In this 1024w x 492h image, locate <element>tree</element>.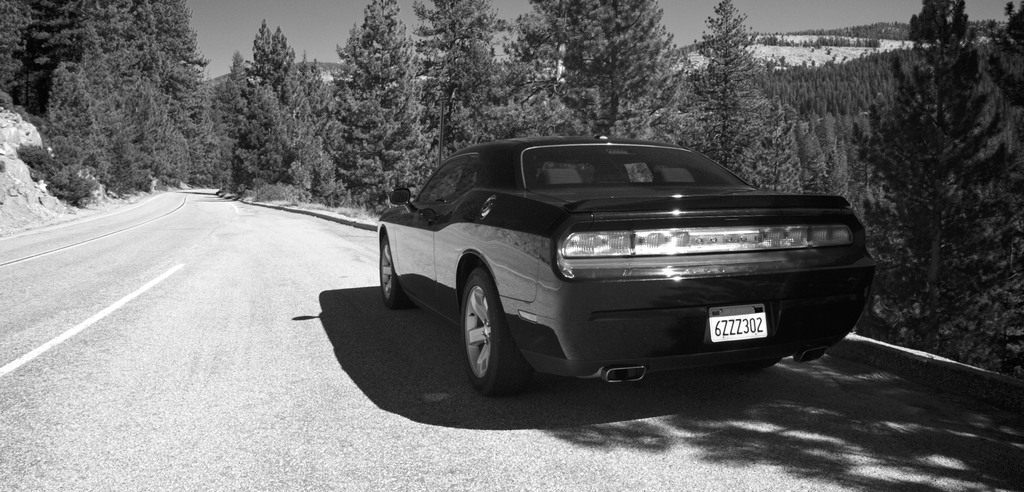
Bounding box: (108, 76, 173, 192).
